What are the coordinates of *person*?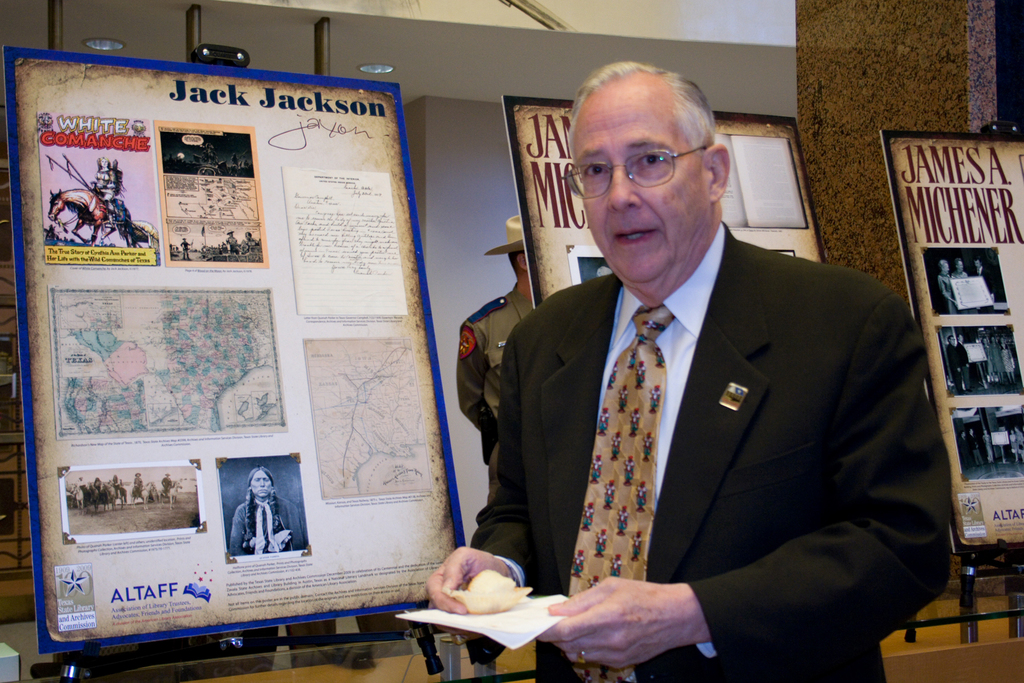
<region>955, 261, 968, 278</region>.
